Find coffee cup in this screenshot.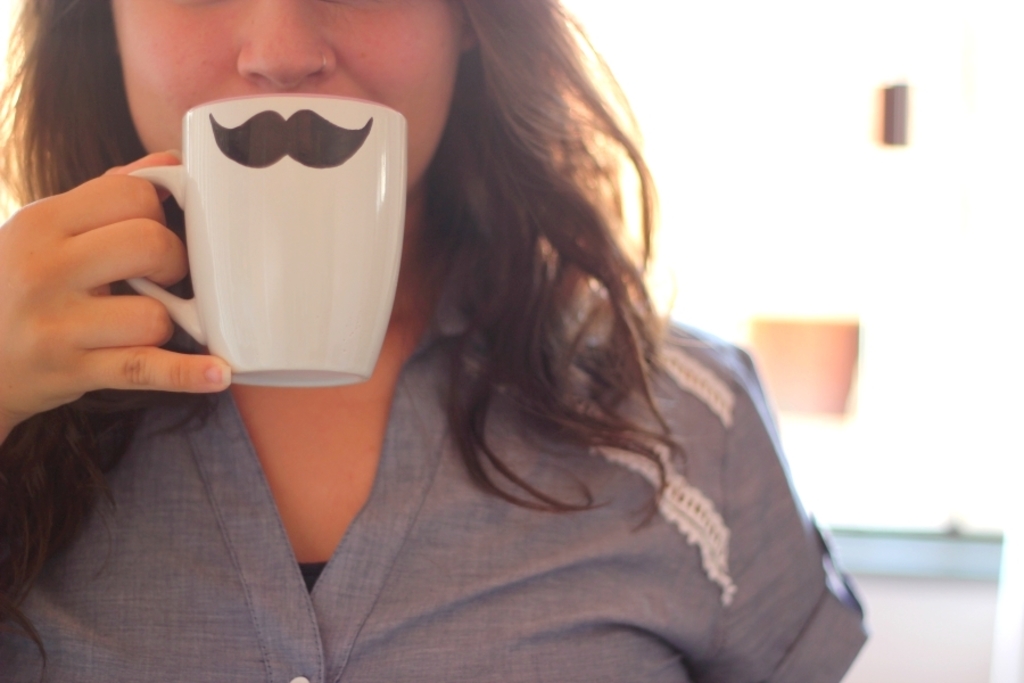
The bounding box for coffee cup is 118 93 410 390.
